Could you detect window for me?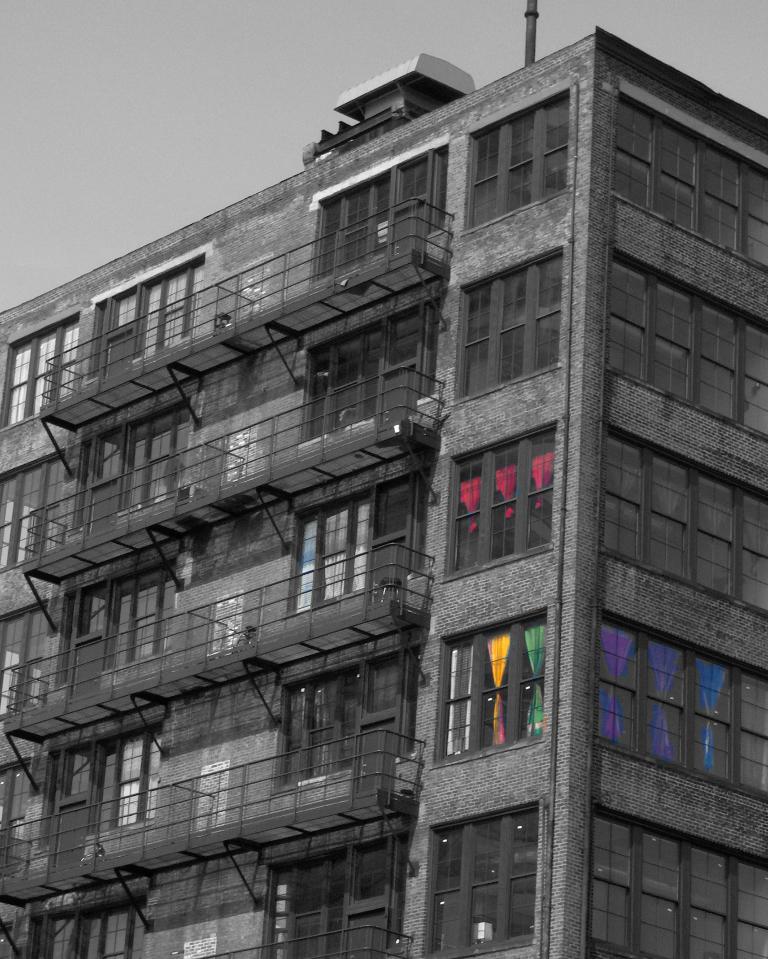
Detection result: {"left": 610, "top": 91, "right": 767, "bottom": 269}.
